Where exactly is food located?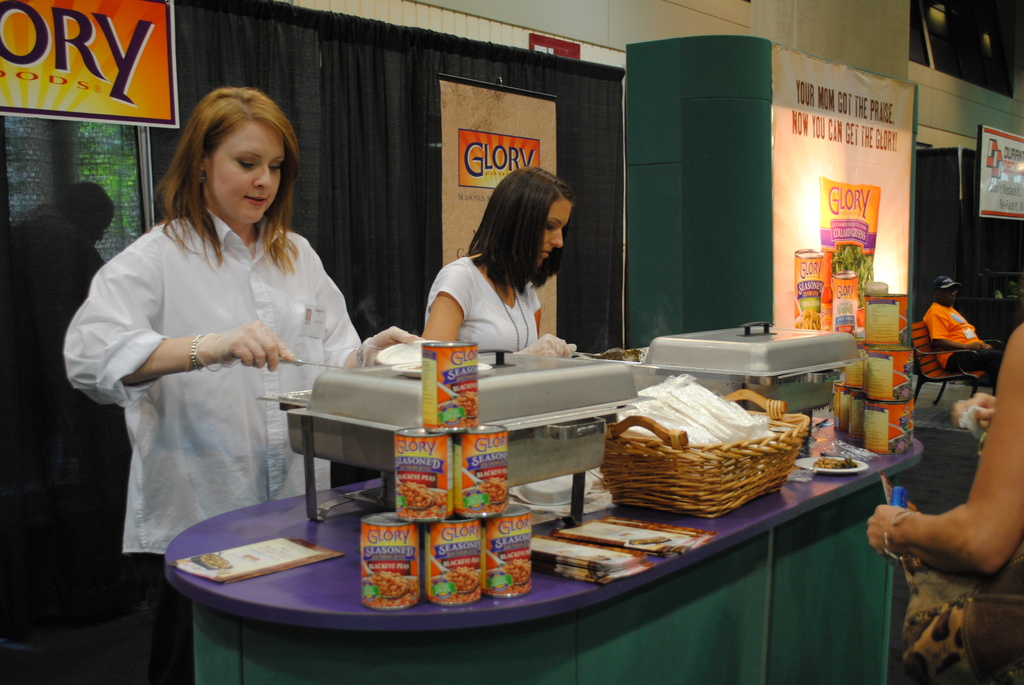
Its bounding box is [828,246,877,308].
